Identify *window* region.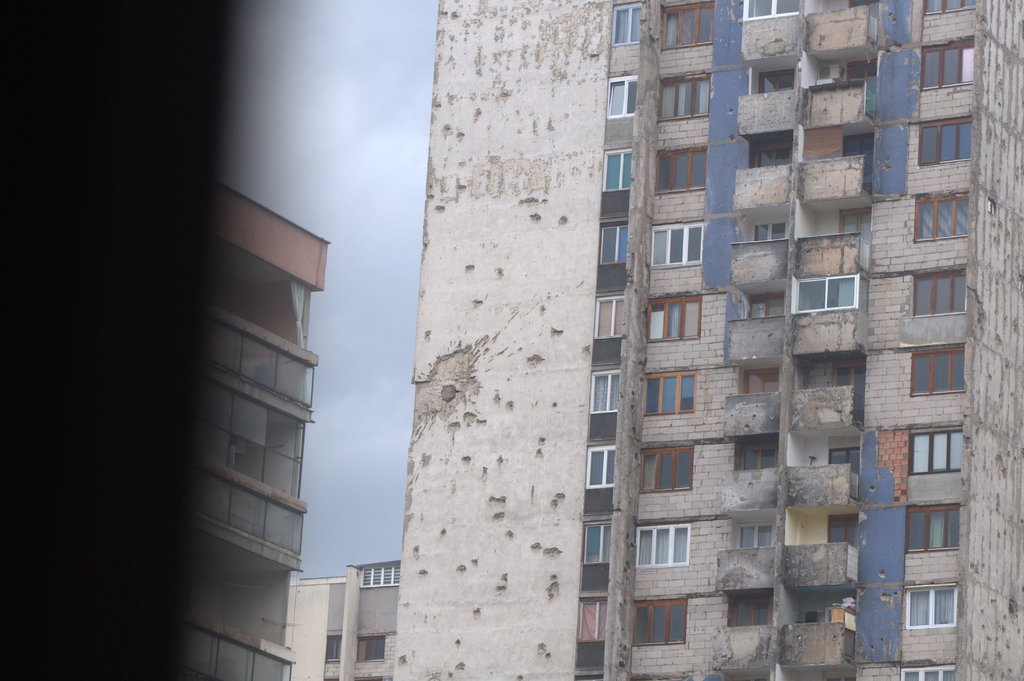
Region: (left=661, top=81, right=711, bottom=117).
